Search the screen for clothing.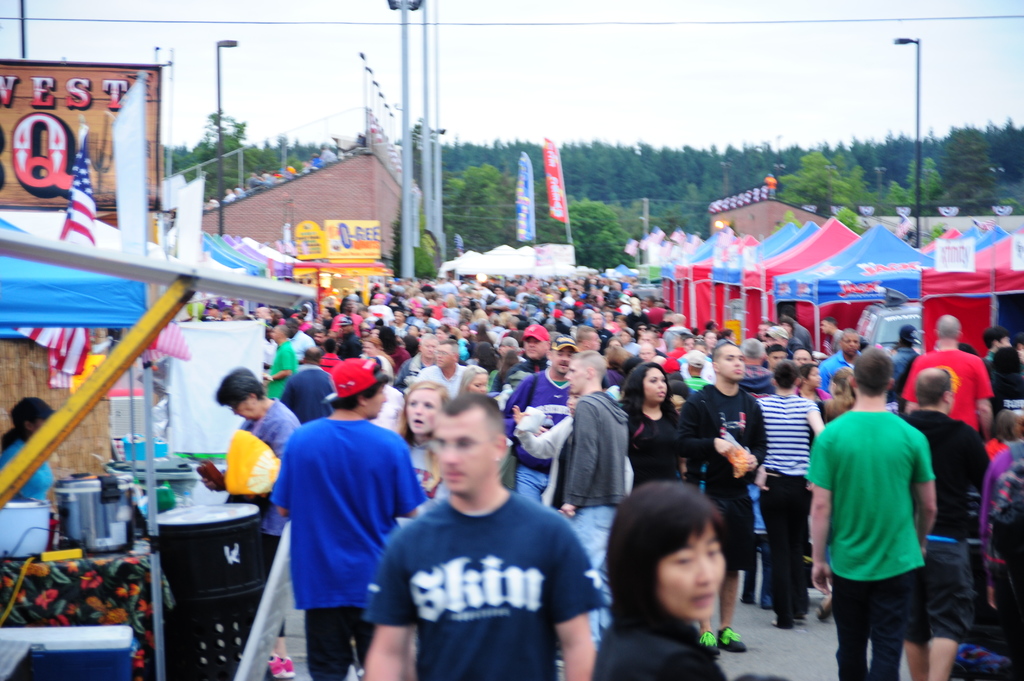
Found at x1=0, y1=438, x2=53, y2=504.
